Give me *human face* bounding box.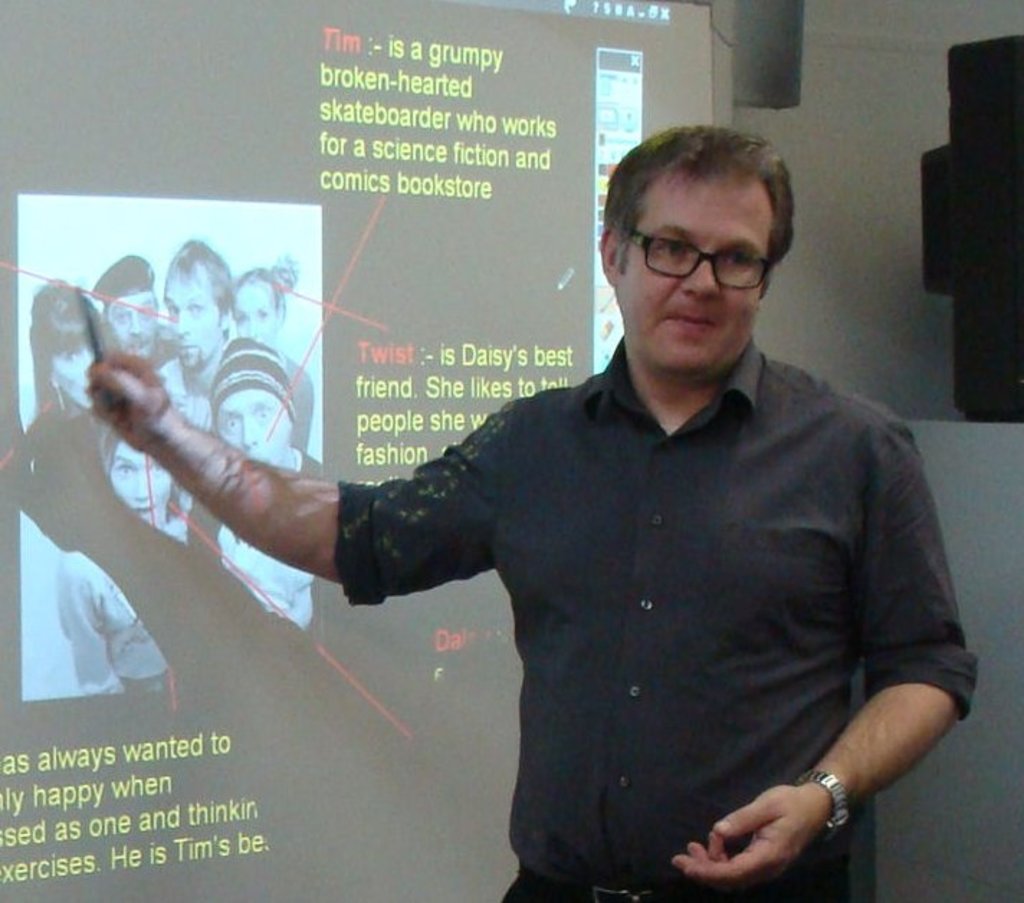
bbox=[232, 282, 278, 348].
